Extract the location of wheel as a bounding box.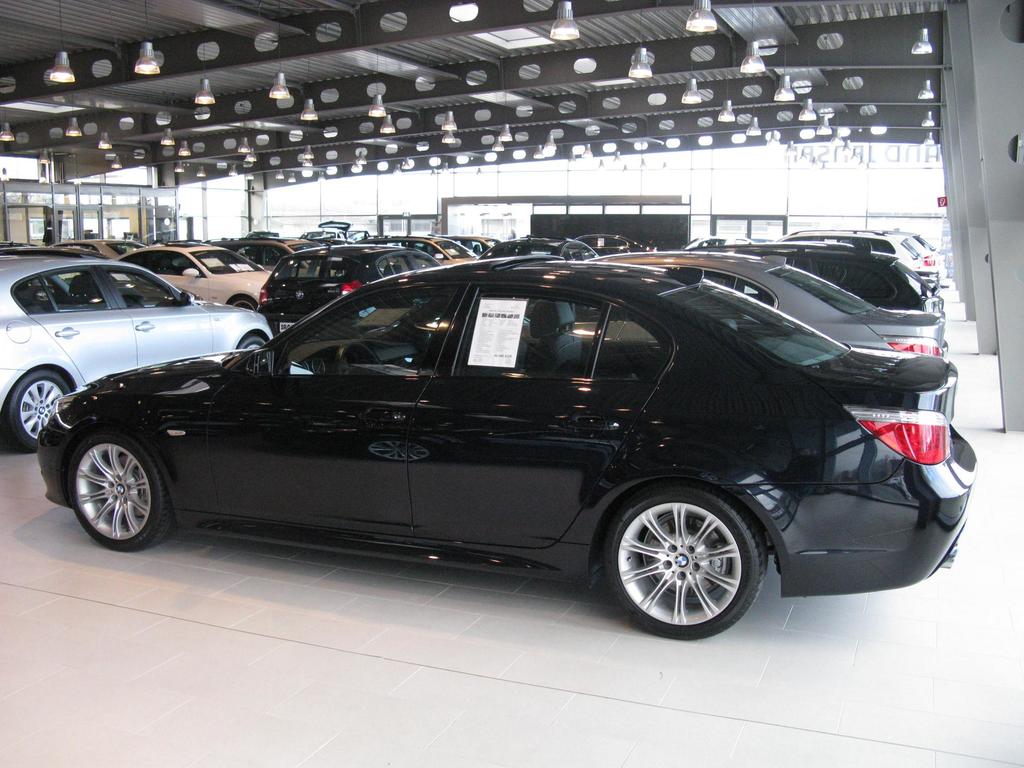
BBox(335, 344, 386, 374).
